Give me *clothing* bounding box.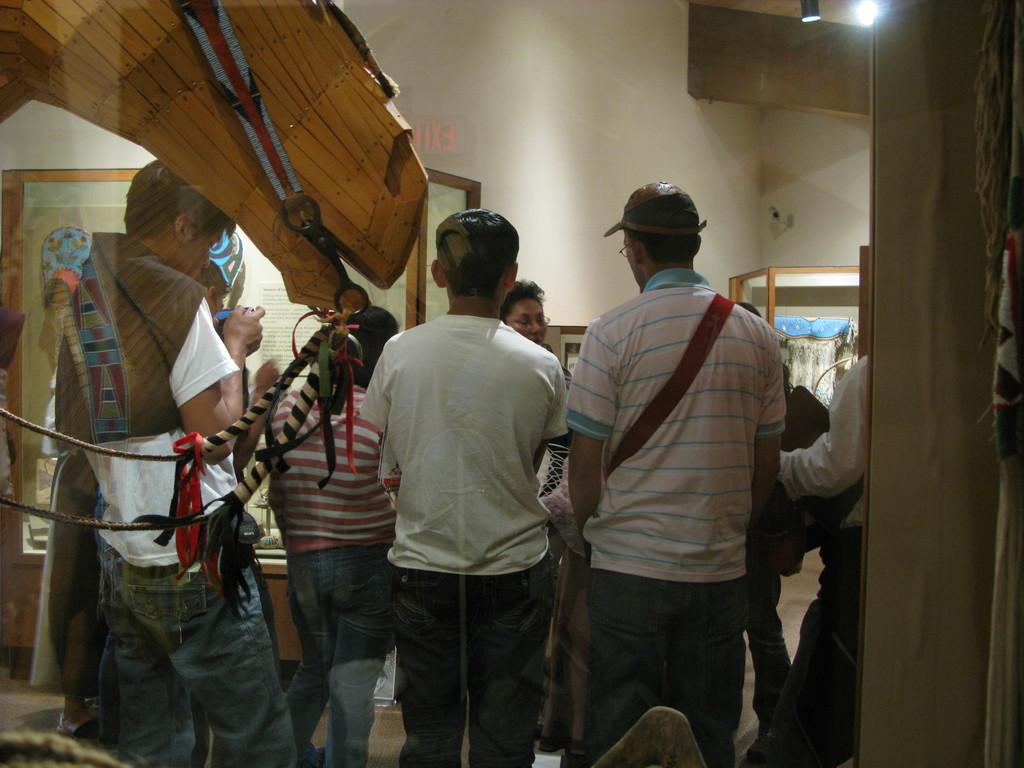
27, 369, 123, 716.
